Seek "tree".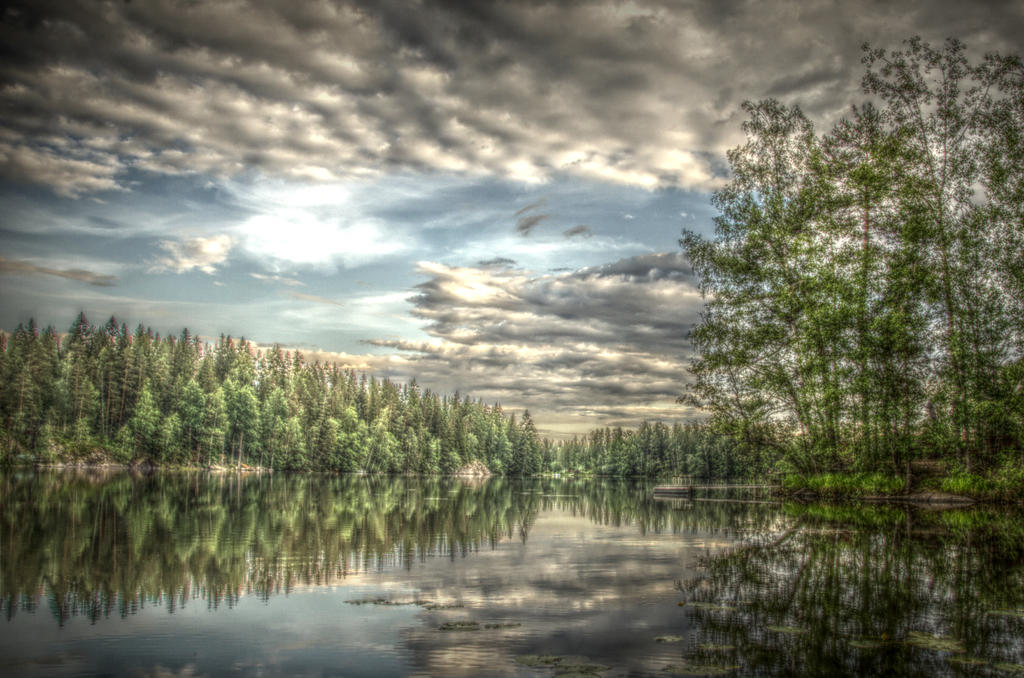
(628,425,648,474).
